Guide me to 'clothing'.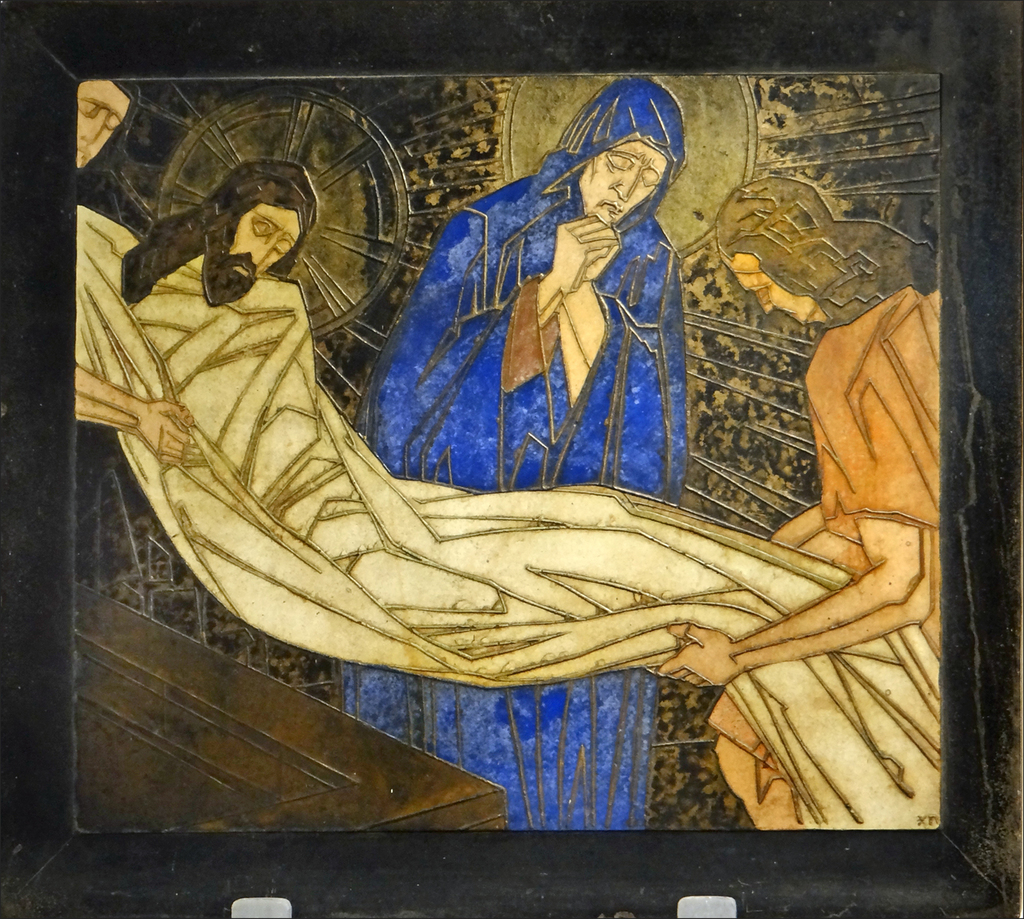
Guidance: (708, 284, 940, 830).
